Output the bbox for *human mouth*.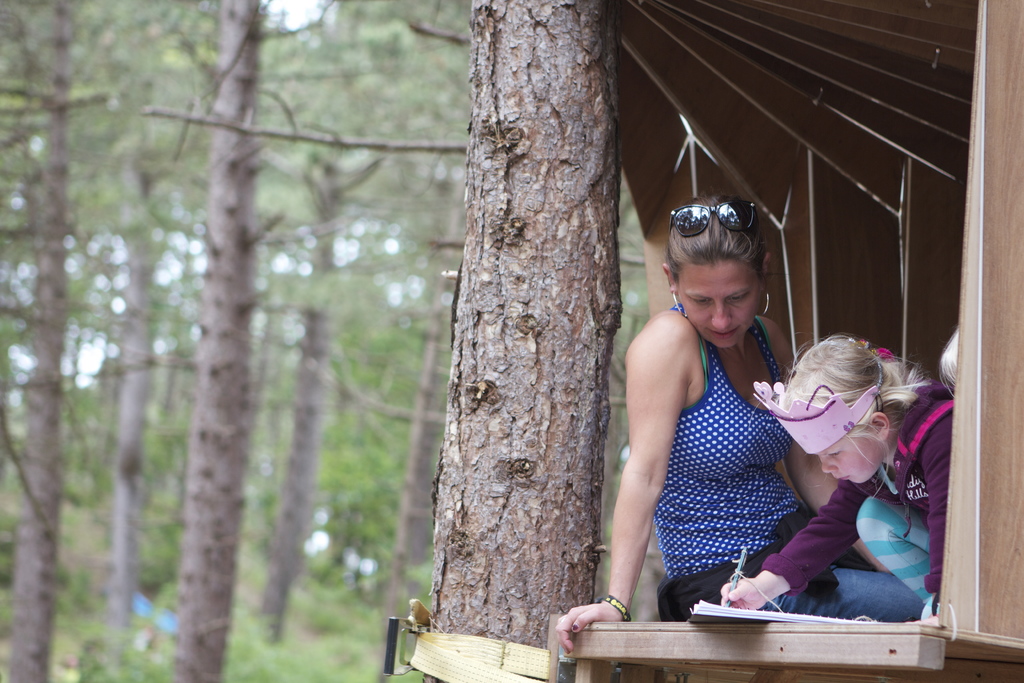
region(710, 324, 740, 340).
